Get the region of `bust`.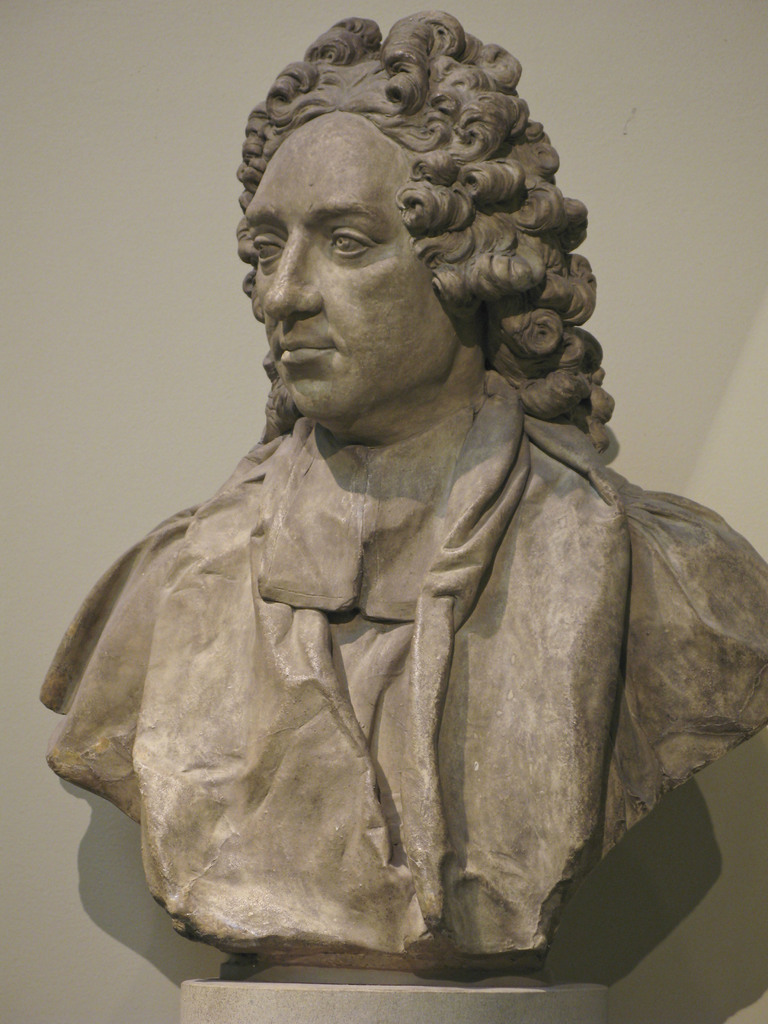
46:8:767:965.
